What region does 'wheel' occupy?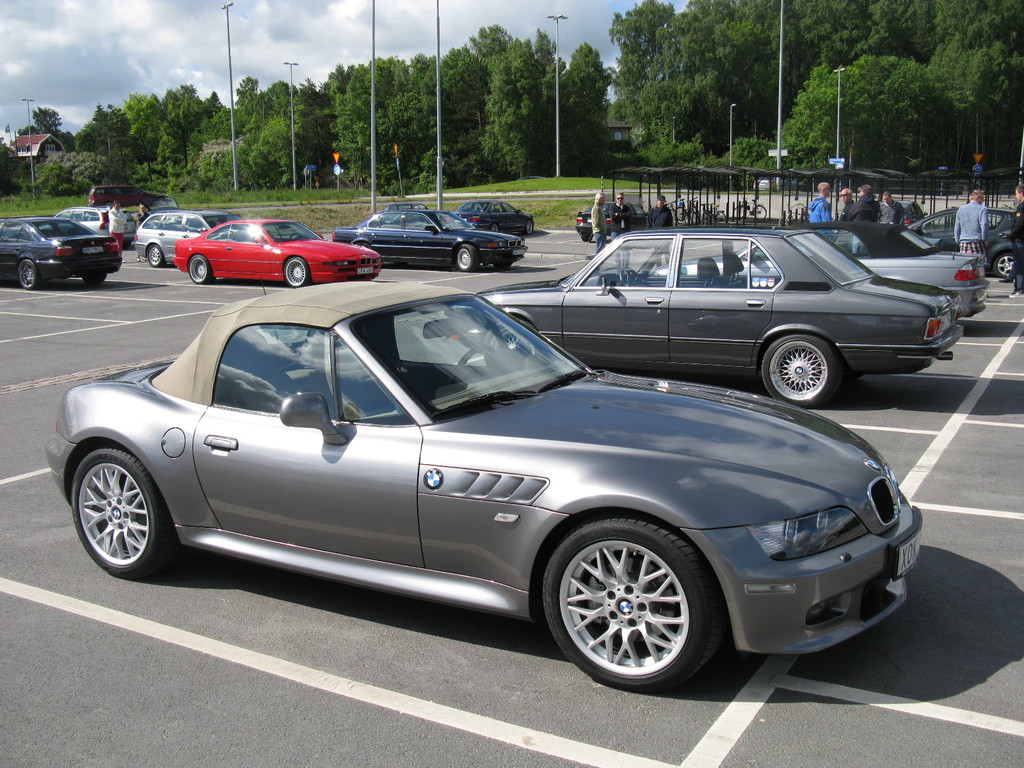
x1=692, y1=211, x2=703, y2=222.
